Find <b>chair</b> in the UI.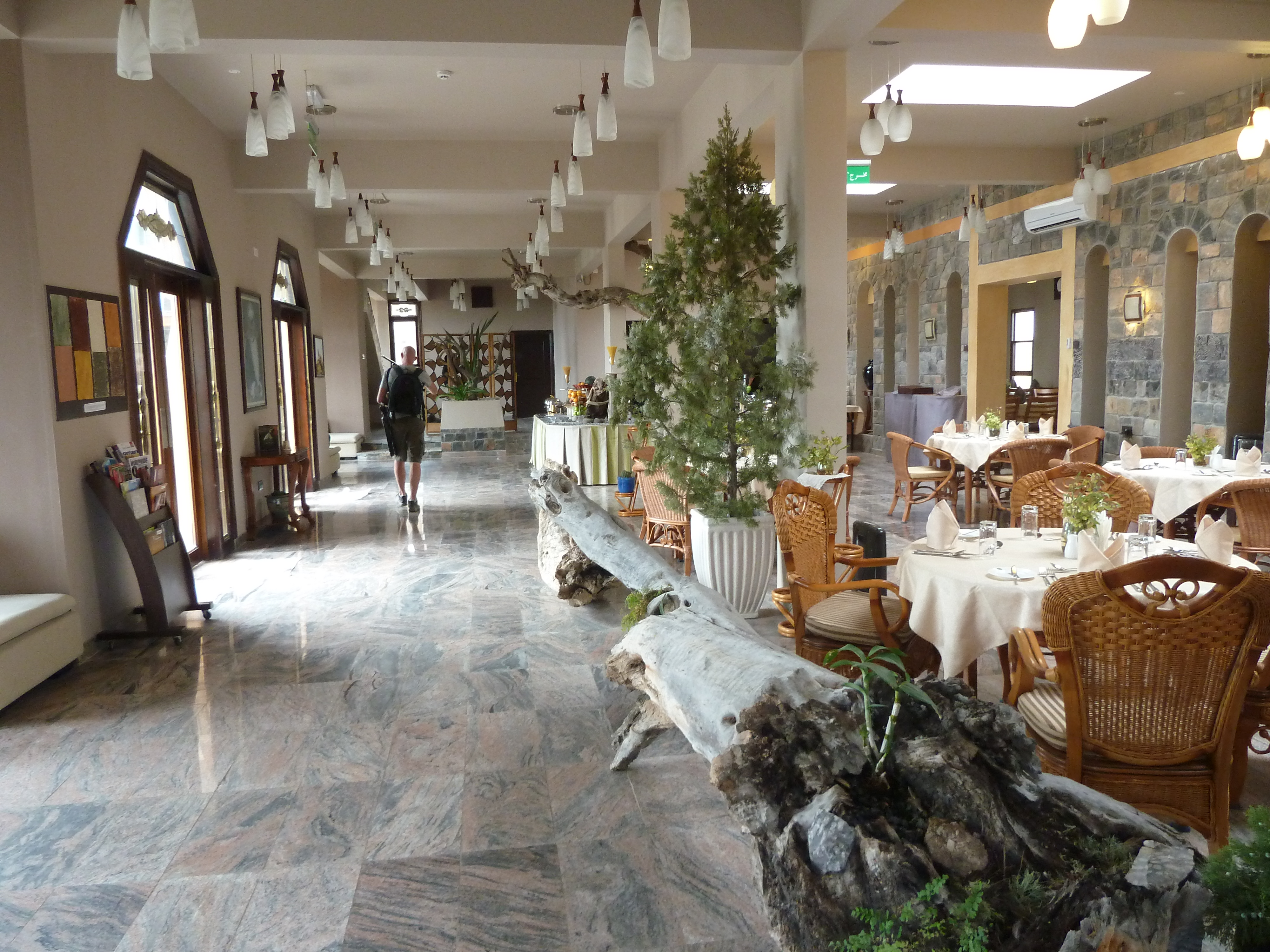
UI element at (left=327, top=173, right=400, bottom=272).
